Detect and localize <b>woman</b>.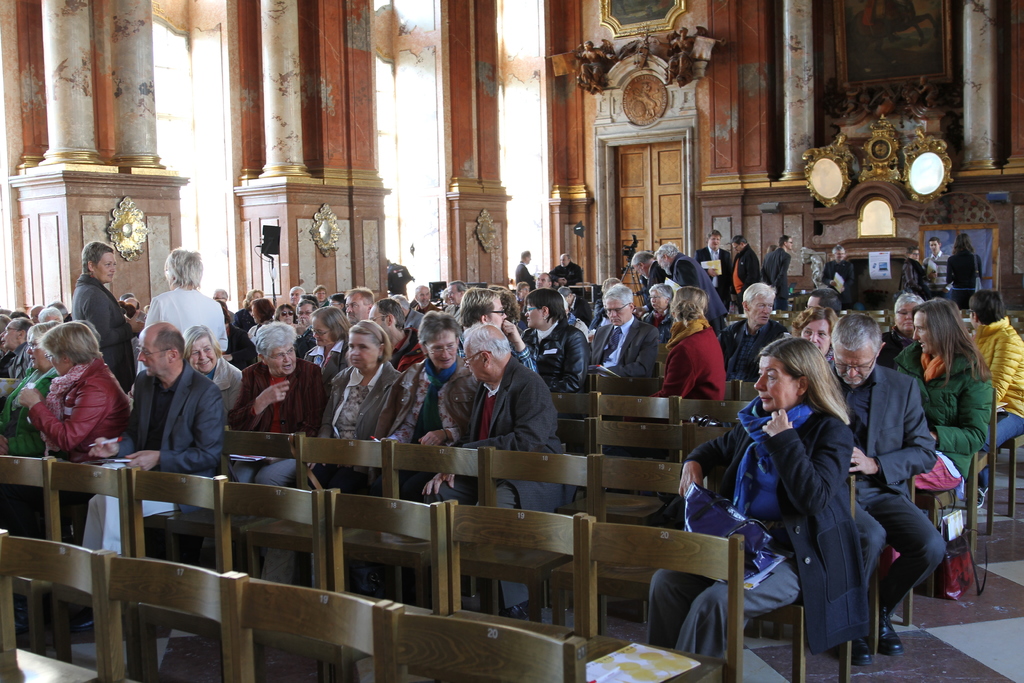
Localized at 646 288 721 407.
